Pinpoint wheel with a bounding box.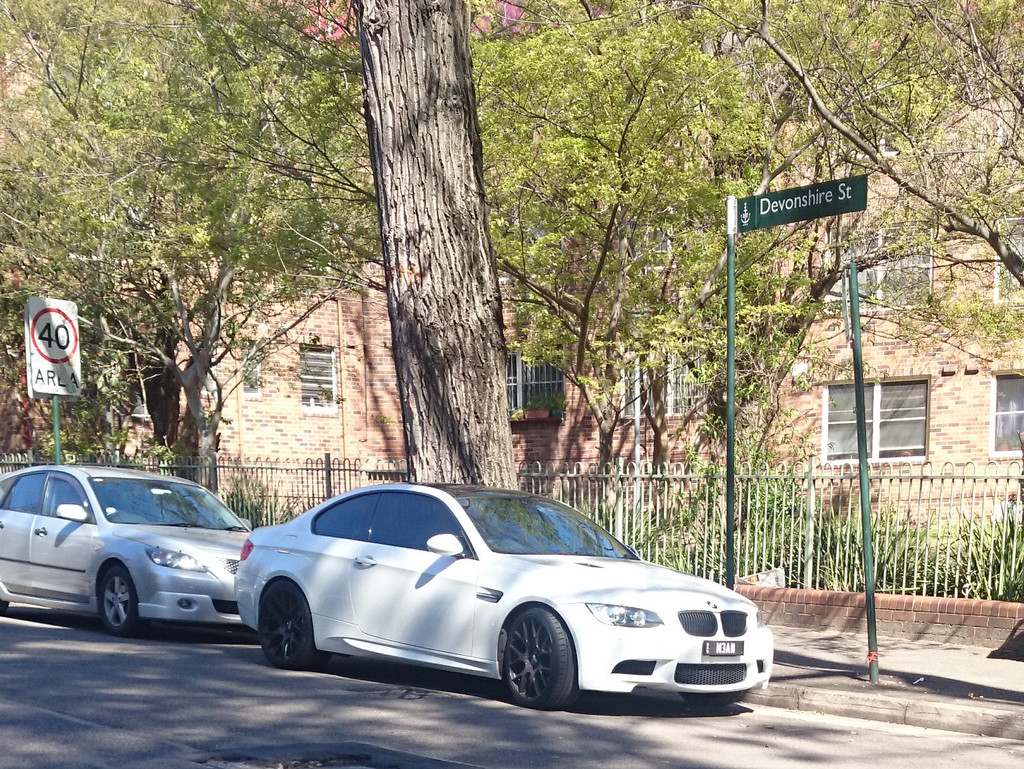
<region>493, 633, 574, 716</region>.
